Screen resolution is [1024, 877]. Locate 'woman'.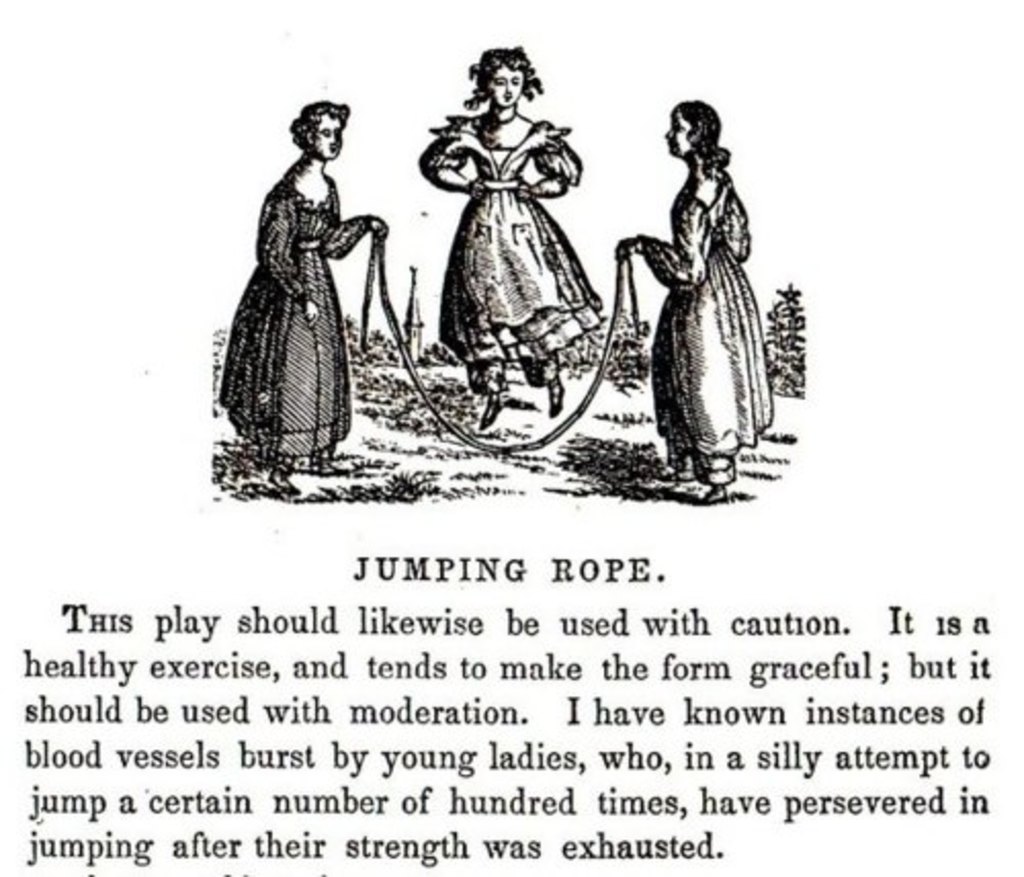
(219,64,379,492).
